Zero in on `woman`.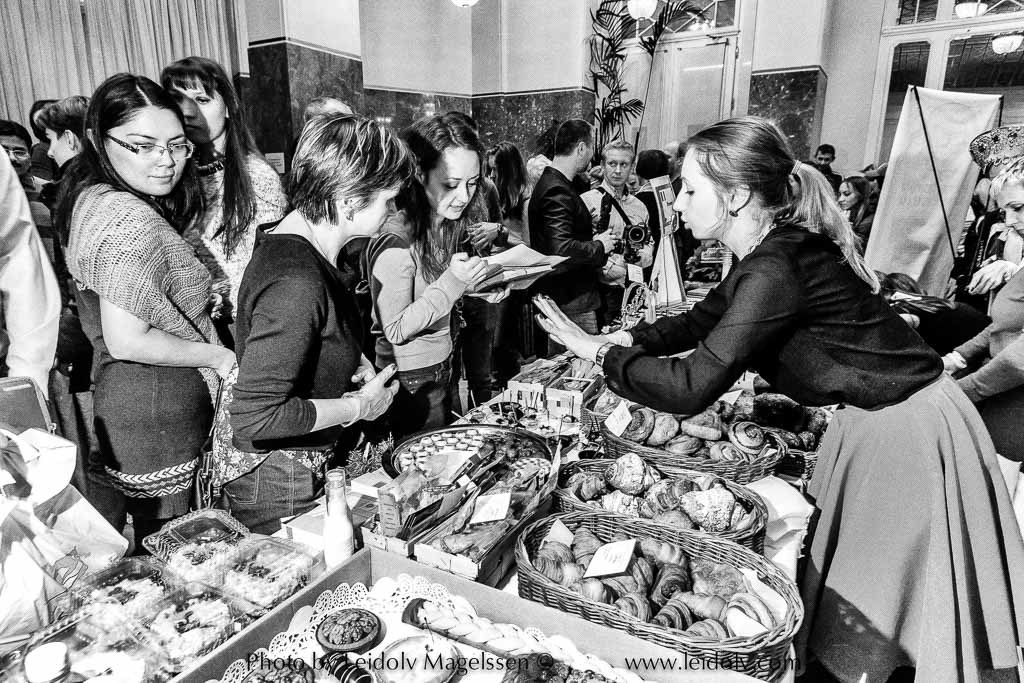
Zeroed in: x1=531 y1=114 x2=1023 y2=682.
